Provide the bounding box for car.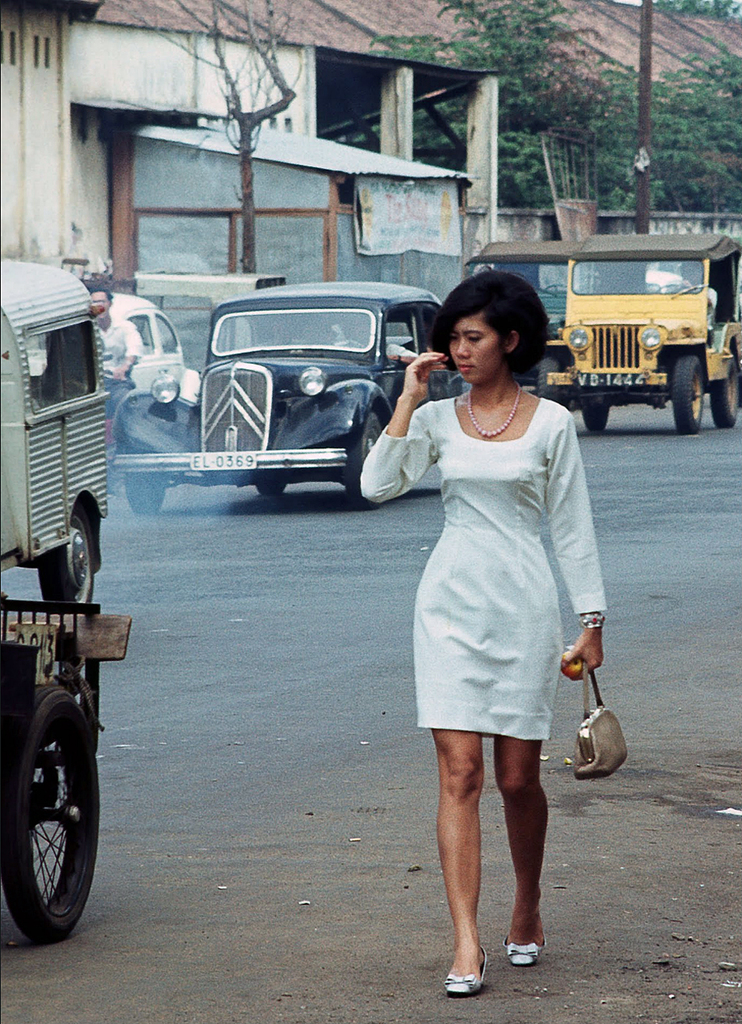
28, 294, 202, 401.
